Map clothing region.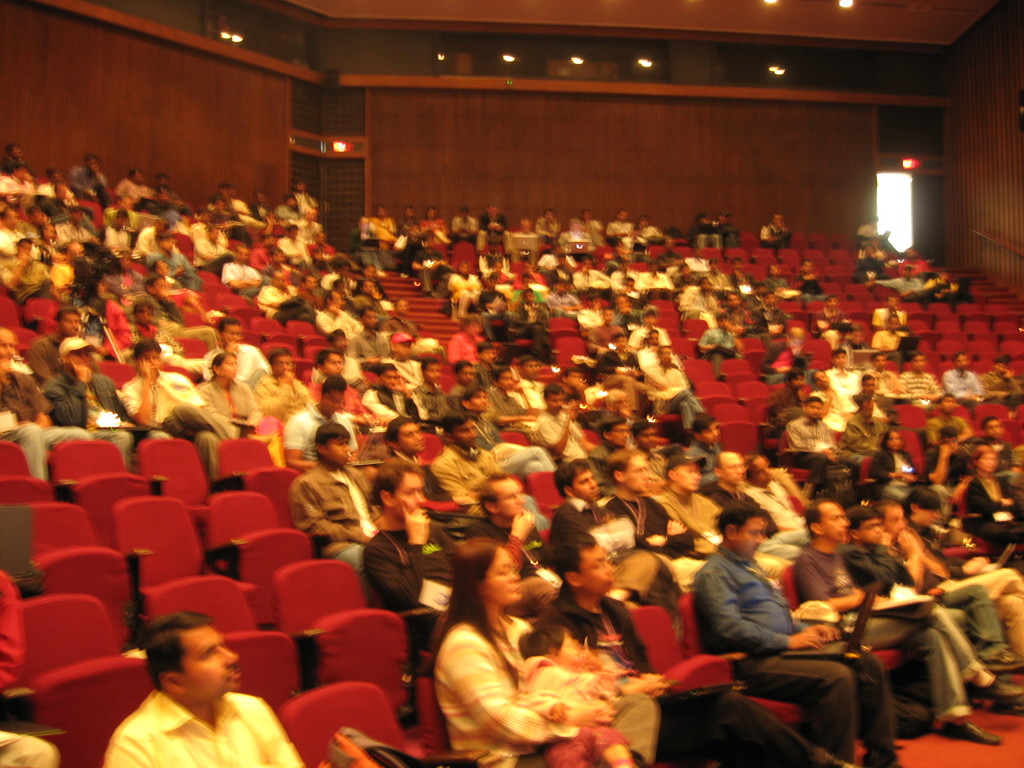
Mapped to crop(509, 655, 645, 767).
